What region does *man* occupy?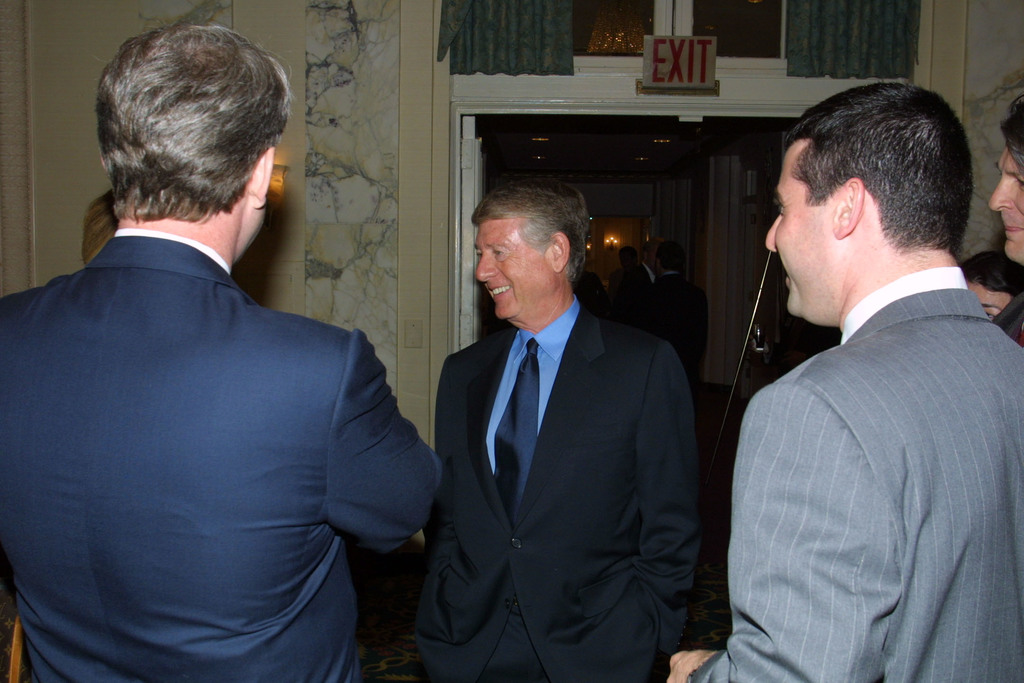
pyautogui.locateOnScreen(431, 181, 703, 682).
